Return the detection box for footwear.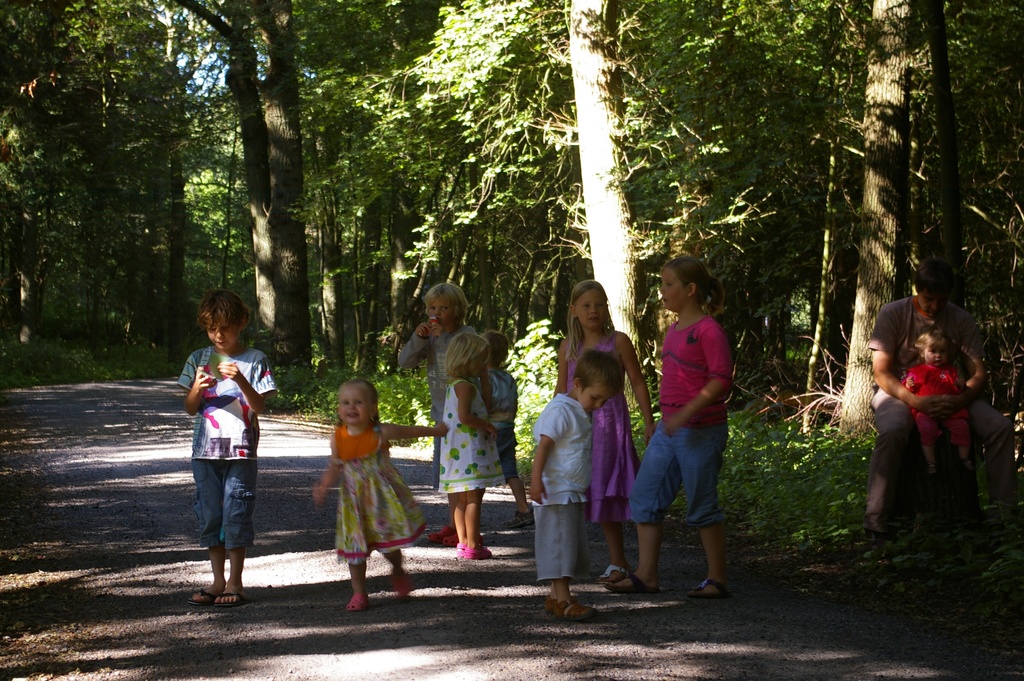
detection(347, 591, 365, 609).
